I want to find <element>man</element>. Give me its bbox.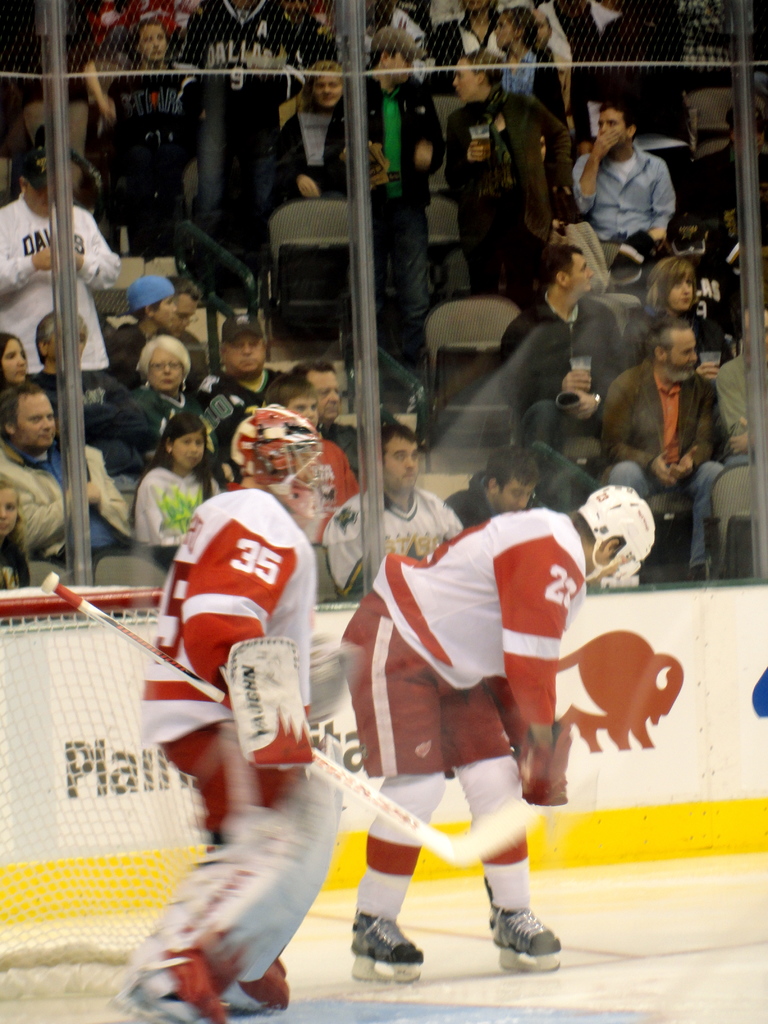
[129,398,348,1023].
